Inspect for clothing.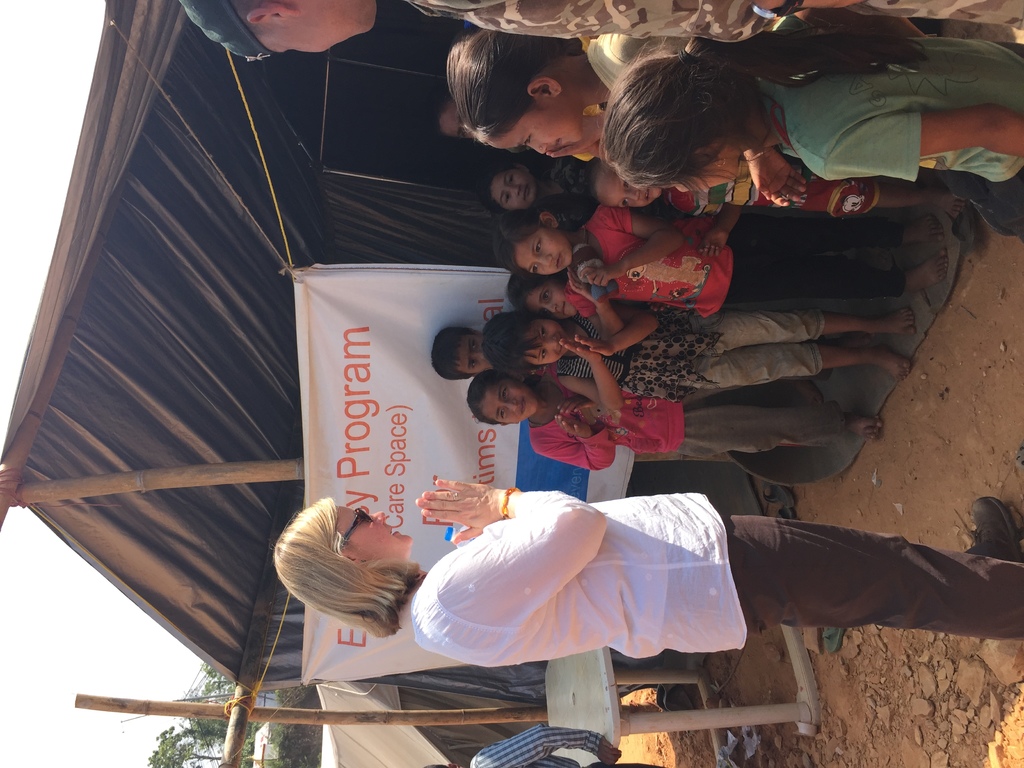
Inspection: select_region(411, 0, 1023, 47).
